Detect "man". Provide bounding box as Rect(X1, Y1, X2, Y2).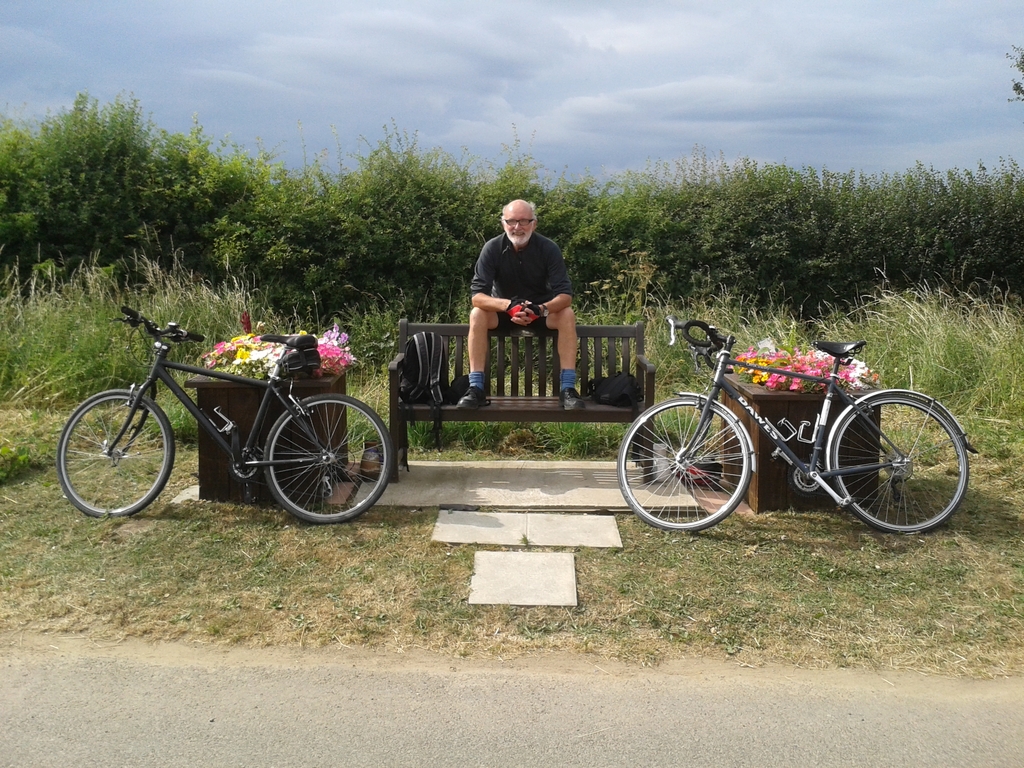
Rect(462, 216, 583, 400).
